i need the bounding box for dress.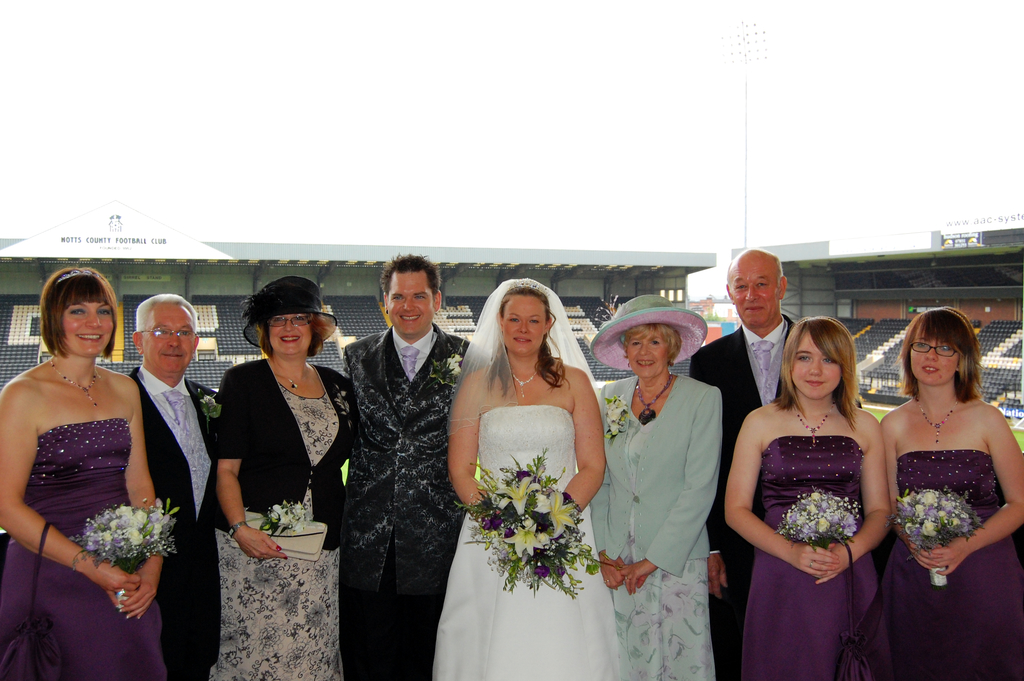
Here it is: box=[742, 432, 876, 680].
